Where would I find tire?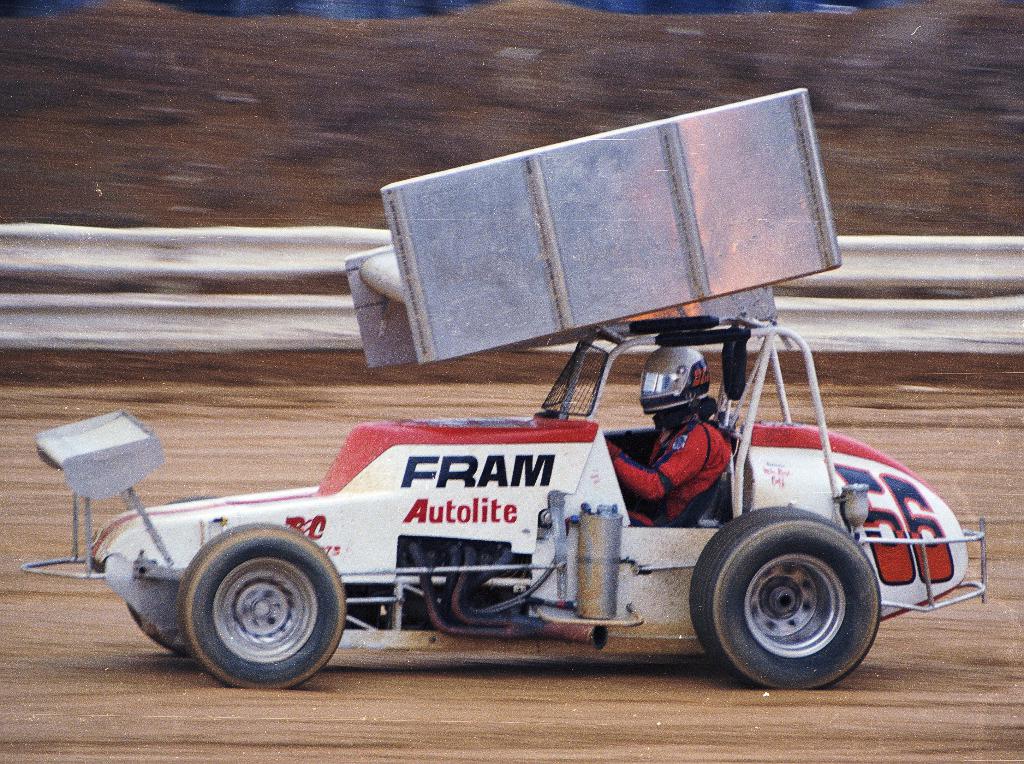
At 125, 599, 193, 658.
